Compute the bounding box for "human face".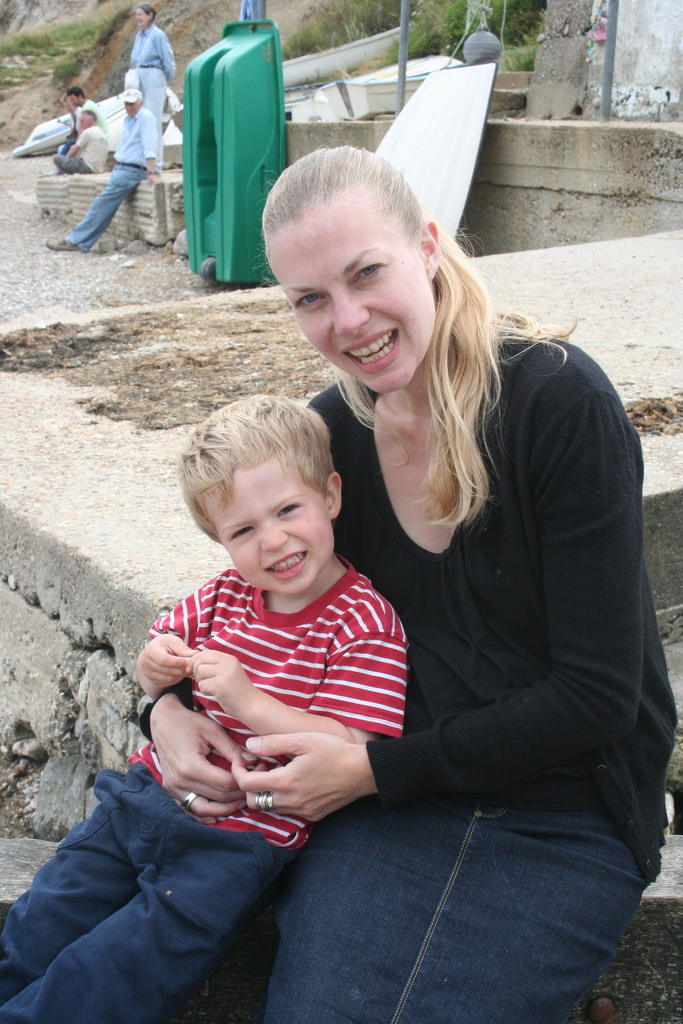
left=210, top=466, right=332, bottom=599.
